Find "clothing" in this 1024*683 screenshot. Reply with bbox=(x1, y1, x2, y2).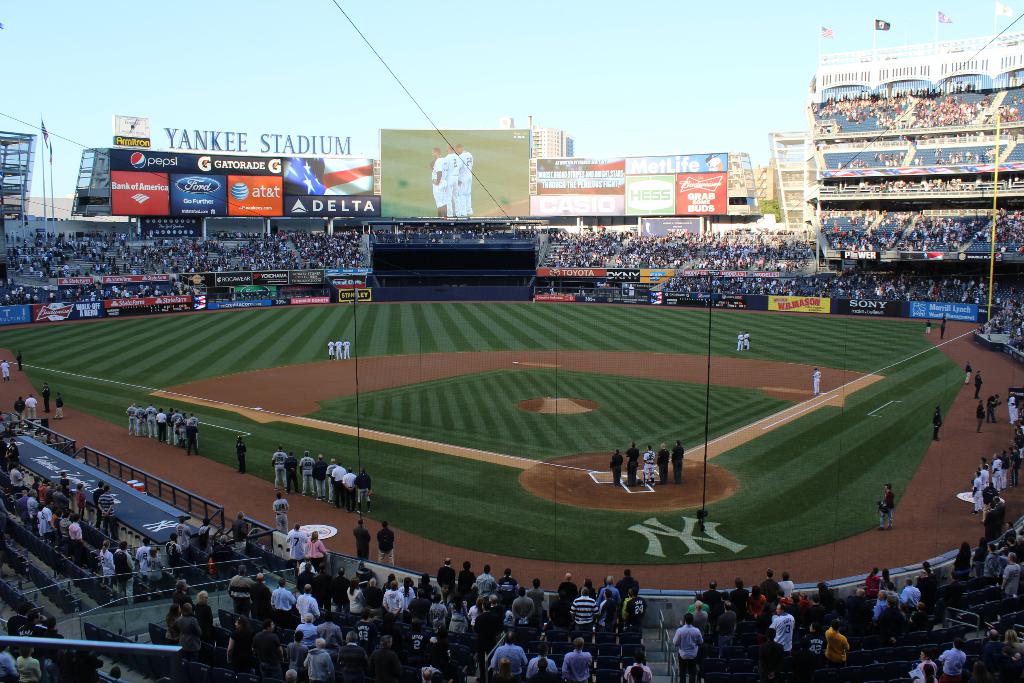
bbox=(310, 532, 335, 562).
